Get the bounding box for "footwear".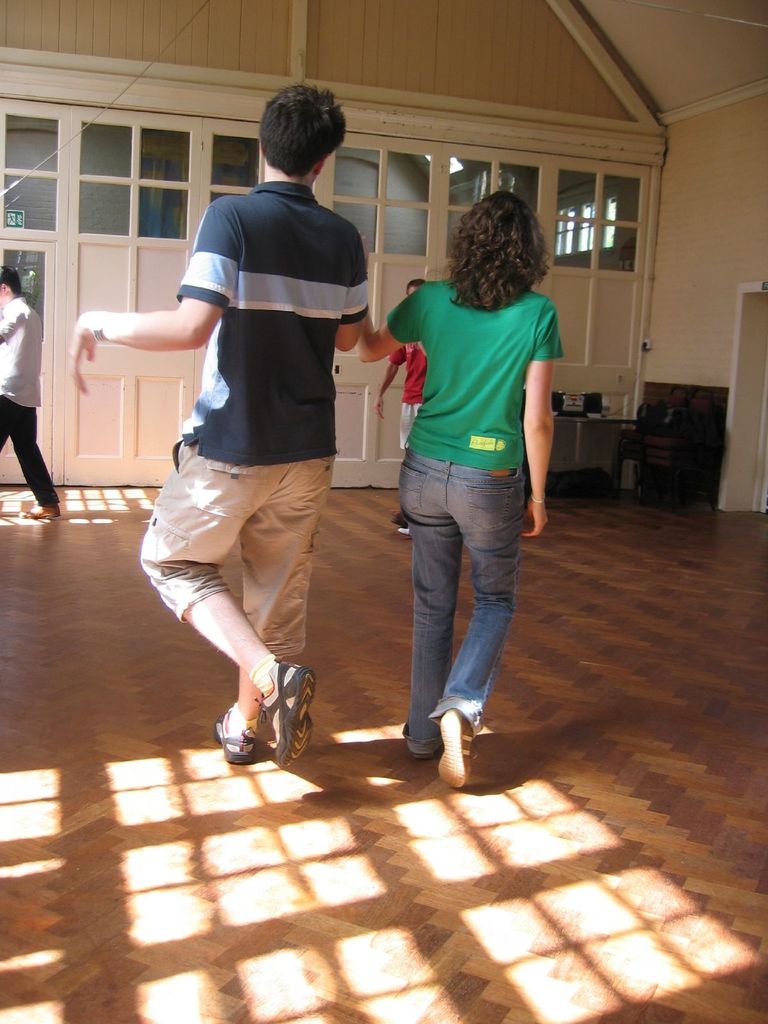
select_region(412, 720, 445, 757).
